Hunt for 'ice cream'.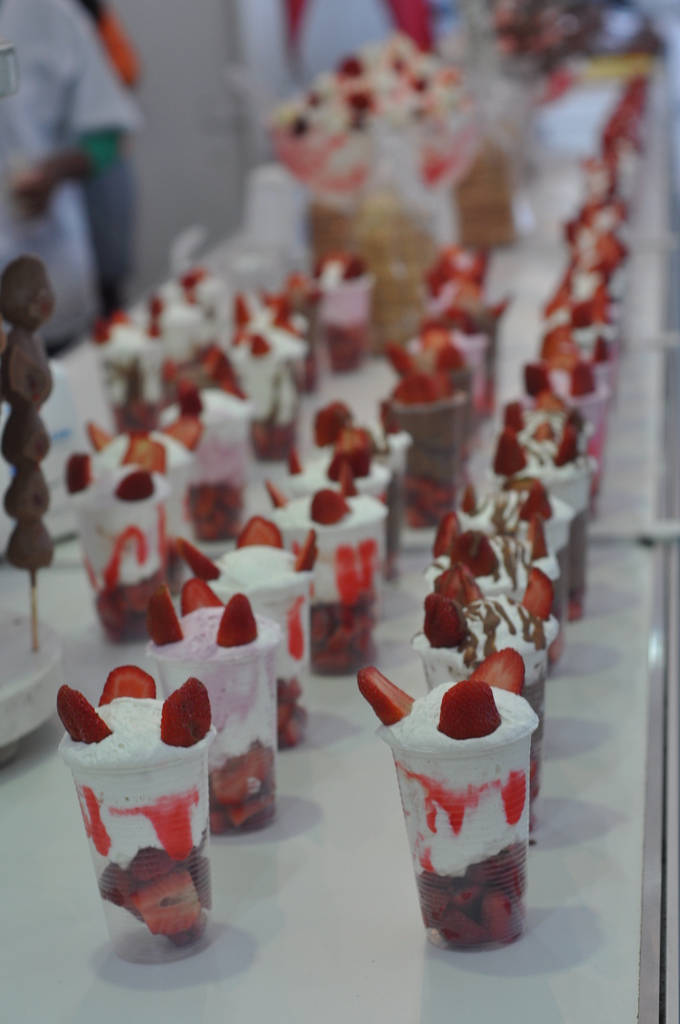
Hunted down at (left=448, top=479, right=574, bottom=568).
